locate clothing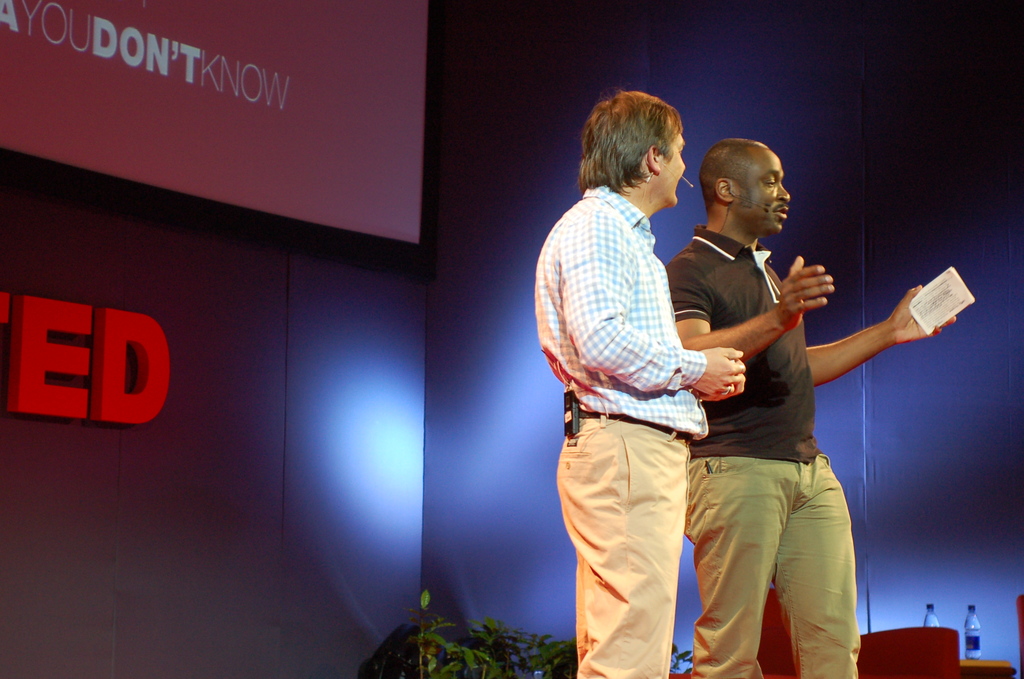
[left=660, top=220, right=822, bottom=462]
